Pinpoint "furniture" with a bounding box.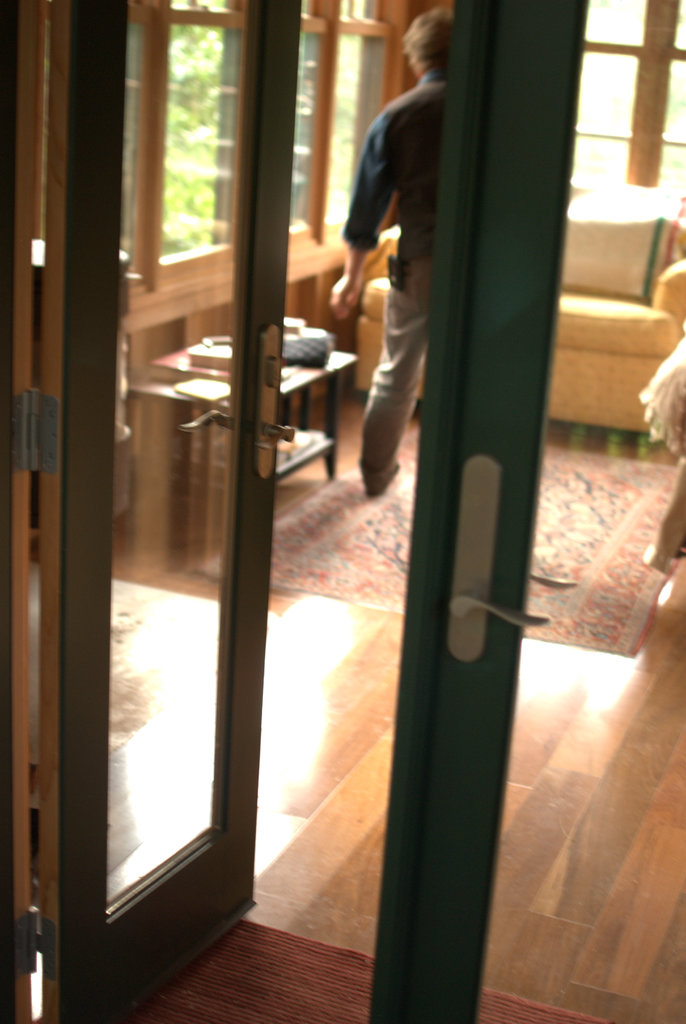
left=358, top=183, right=685, bottom=441.
